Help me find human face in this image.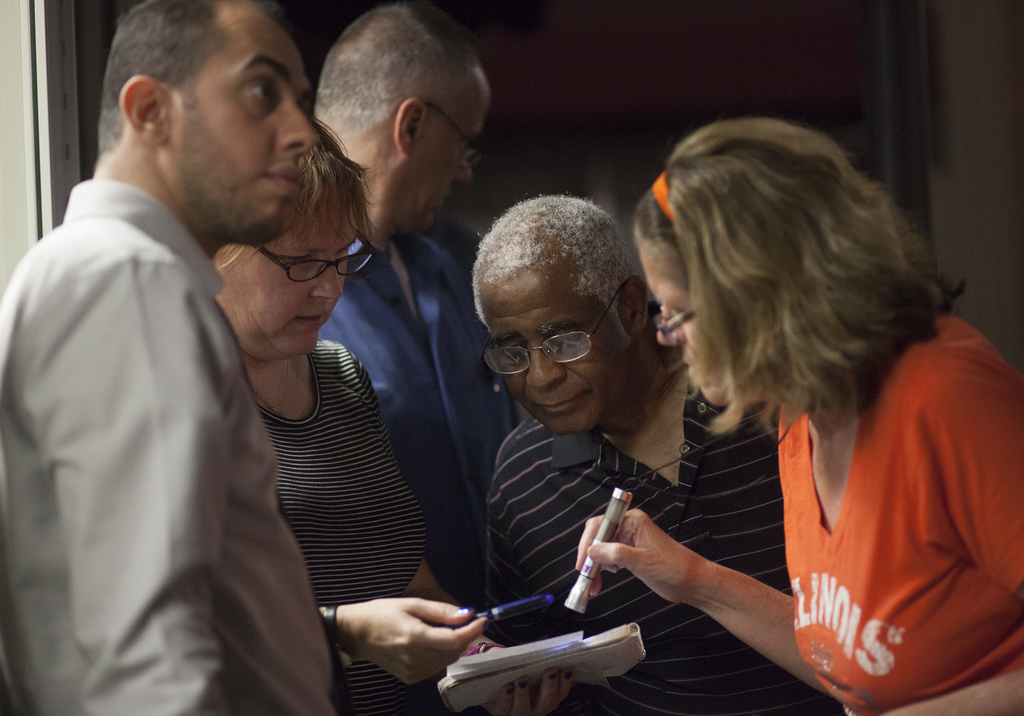
Found it: (x1=640, y1=252, x2=729, y2=409).
